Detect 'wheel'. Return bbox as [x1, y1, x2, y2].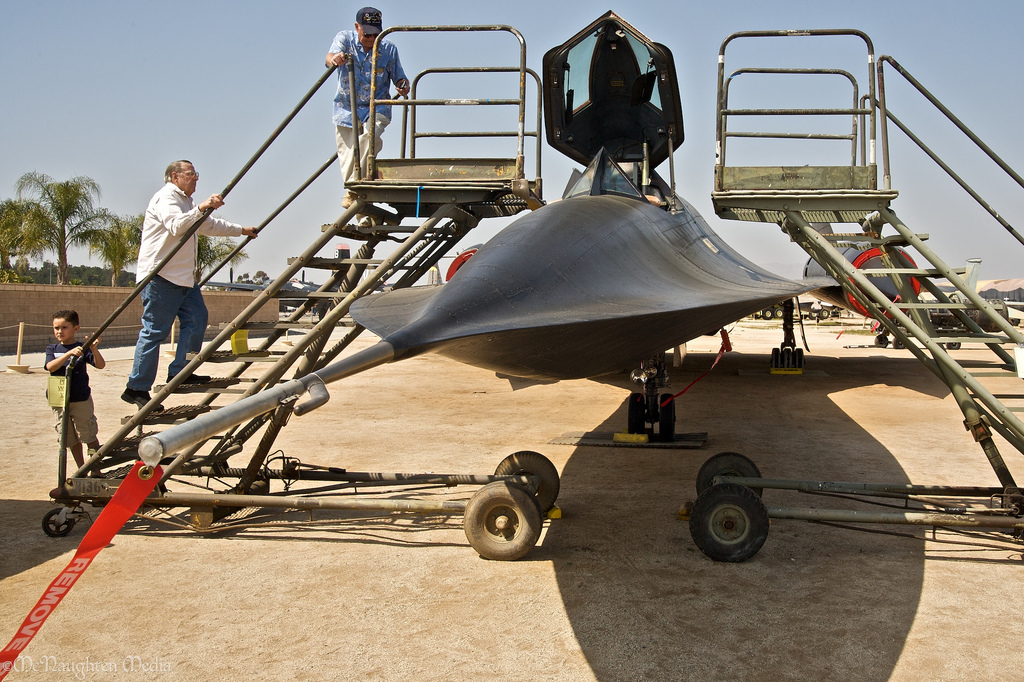
[894, 341, 902, 349].
